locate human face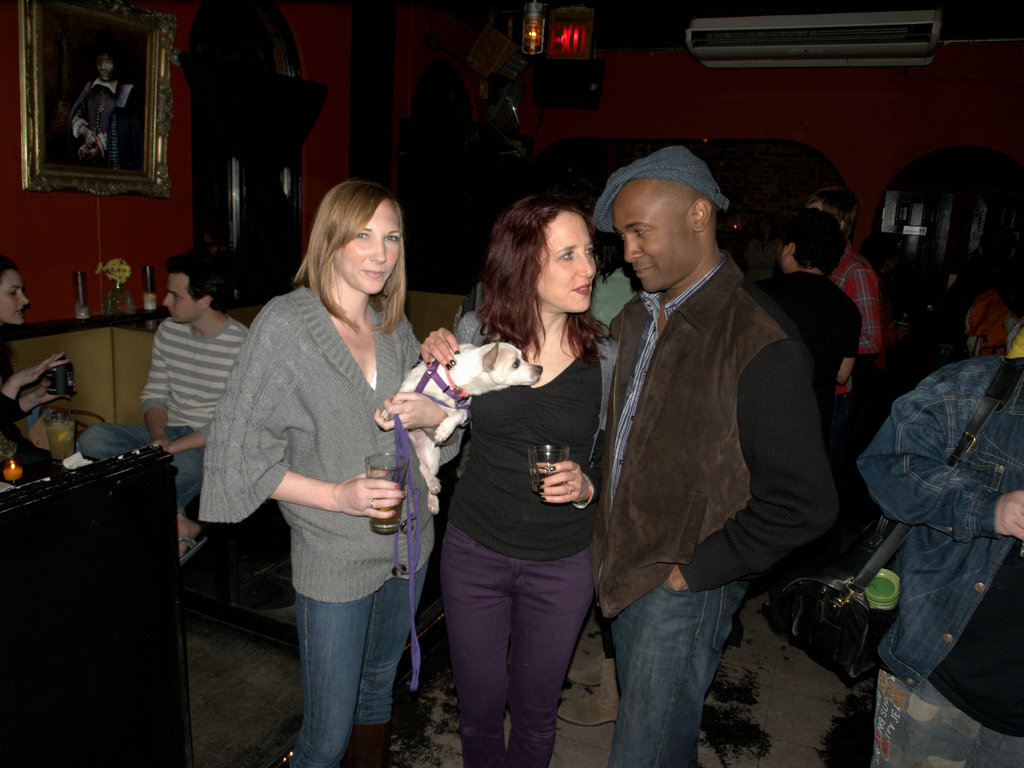
crop(341, 197, 399, 296)
